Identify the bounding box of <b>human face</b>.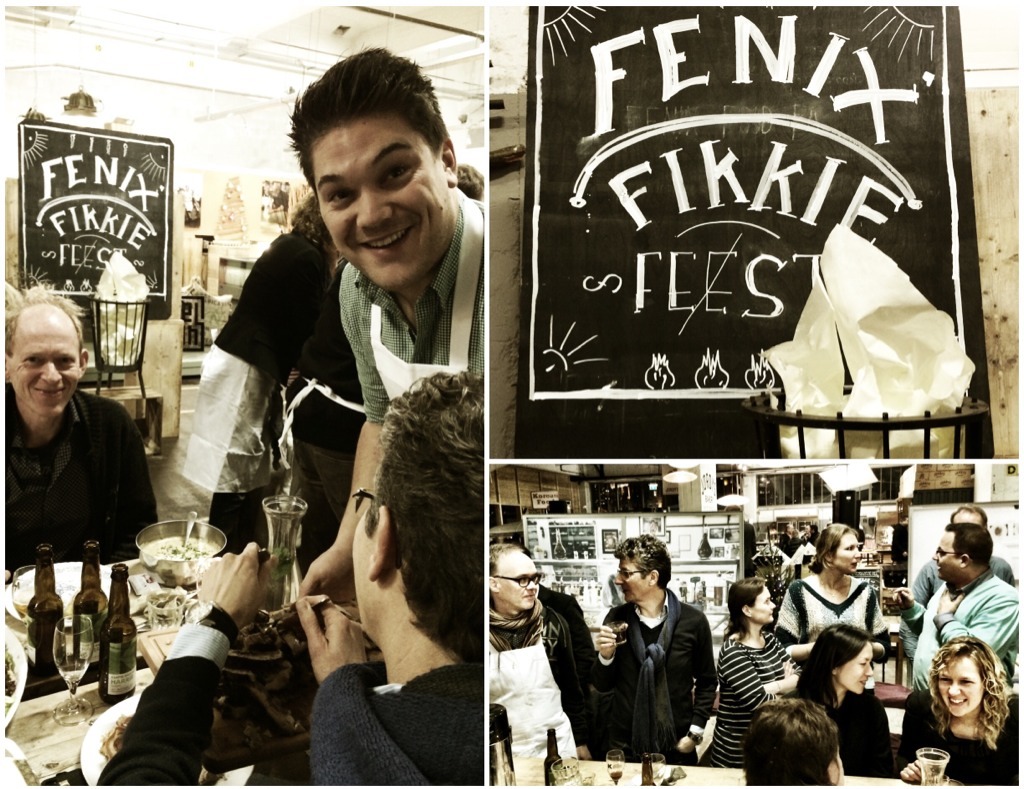
bbox=[617, 561, 651, 604].
